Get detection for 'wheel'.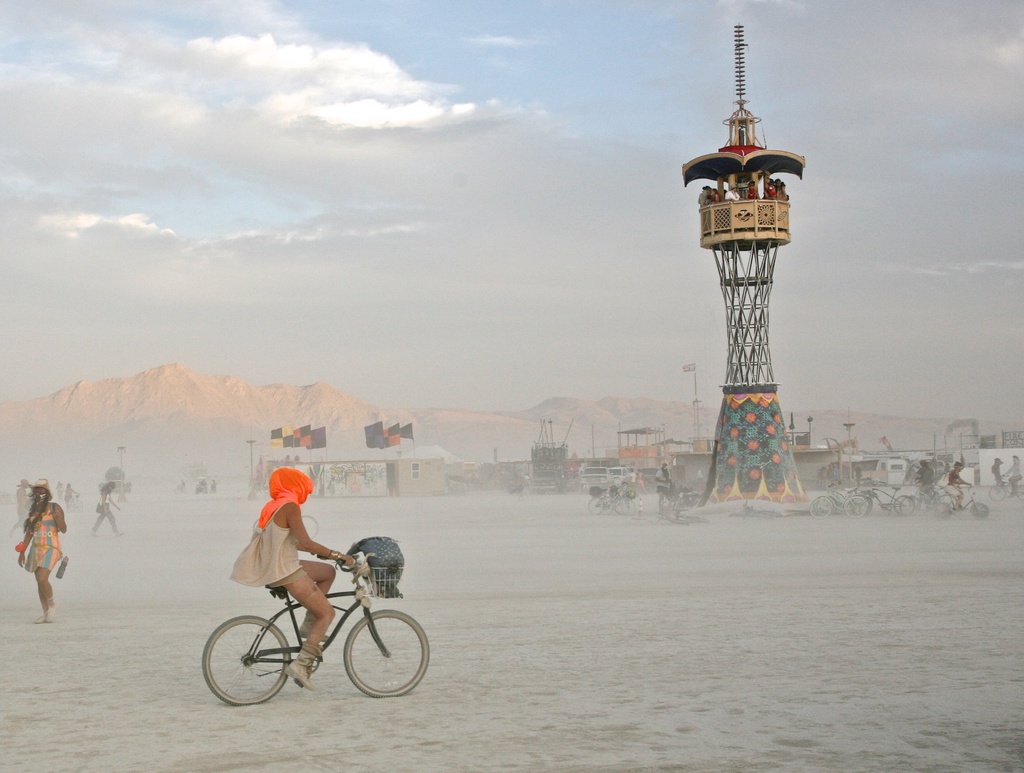
Detection: bbox=(967, 502, 991, 518).
